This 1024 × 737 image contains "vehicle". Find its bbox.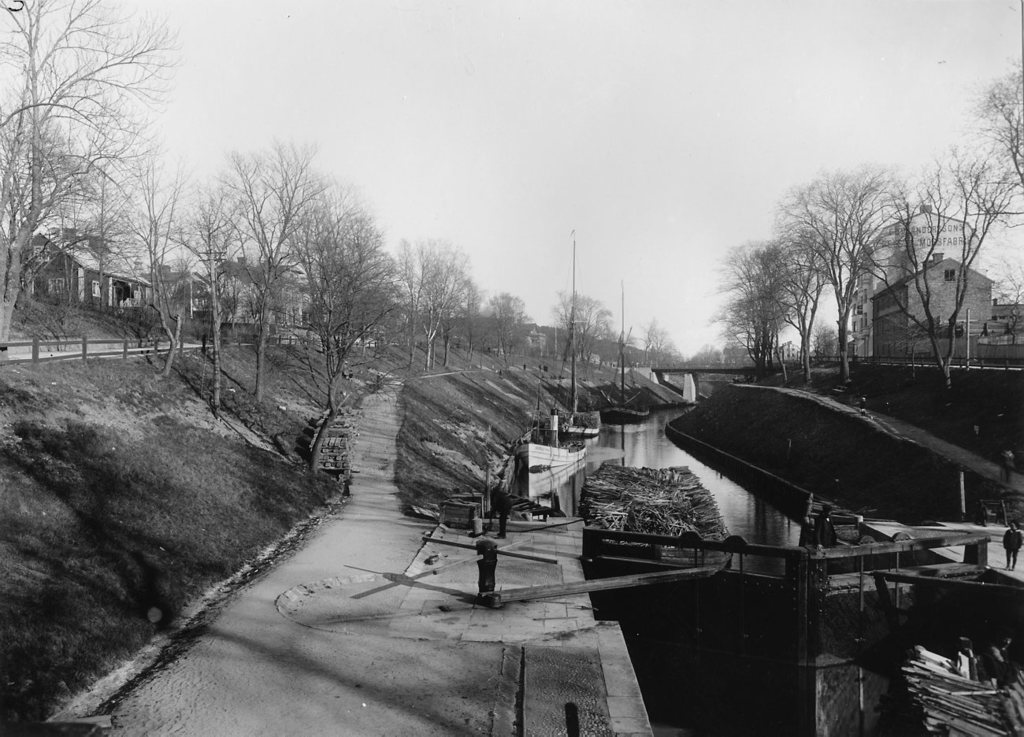
bbox(602, 278, 652, 422).
